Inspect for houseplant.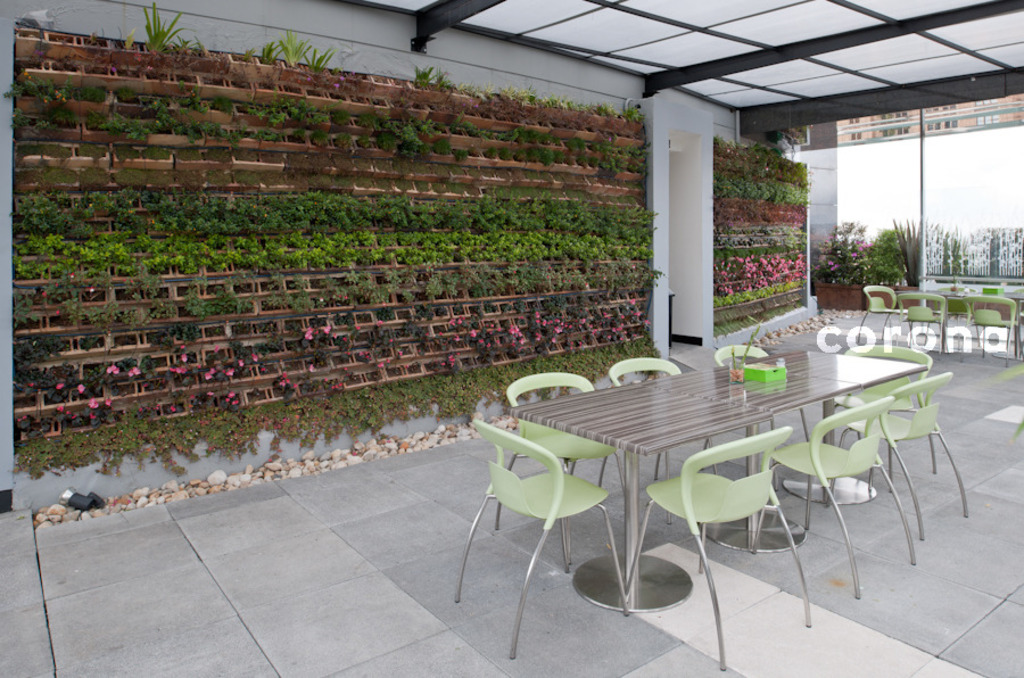
Inspection: <box>892,208,923,307</box>.
